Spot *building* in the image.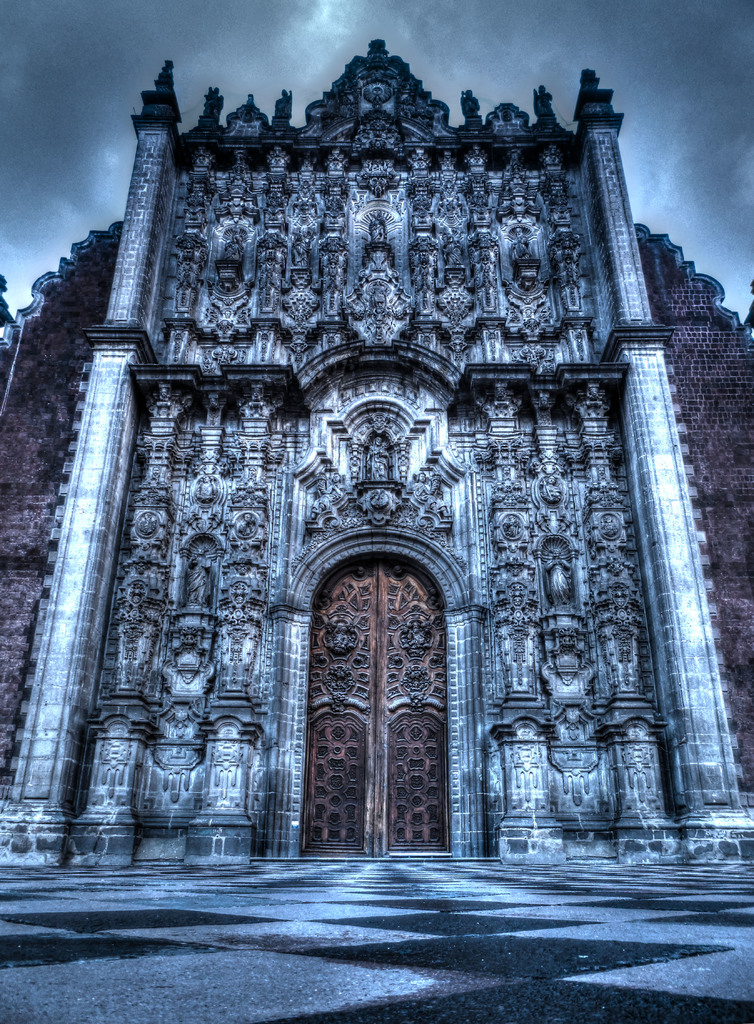
*building* found at locate(0, 36, 753, 860).
